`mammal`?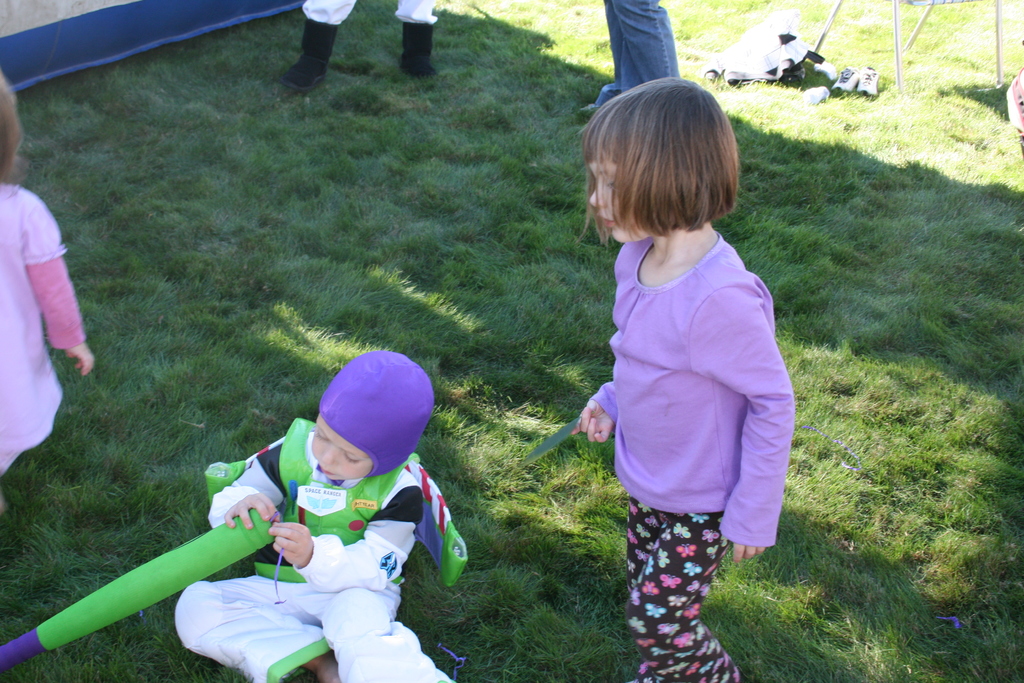
bbox(565, 71, 797, 682)
